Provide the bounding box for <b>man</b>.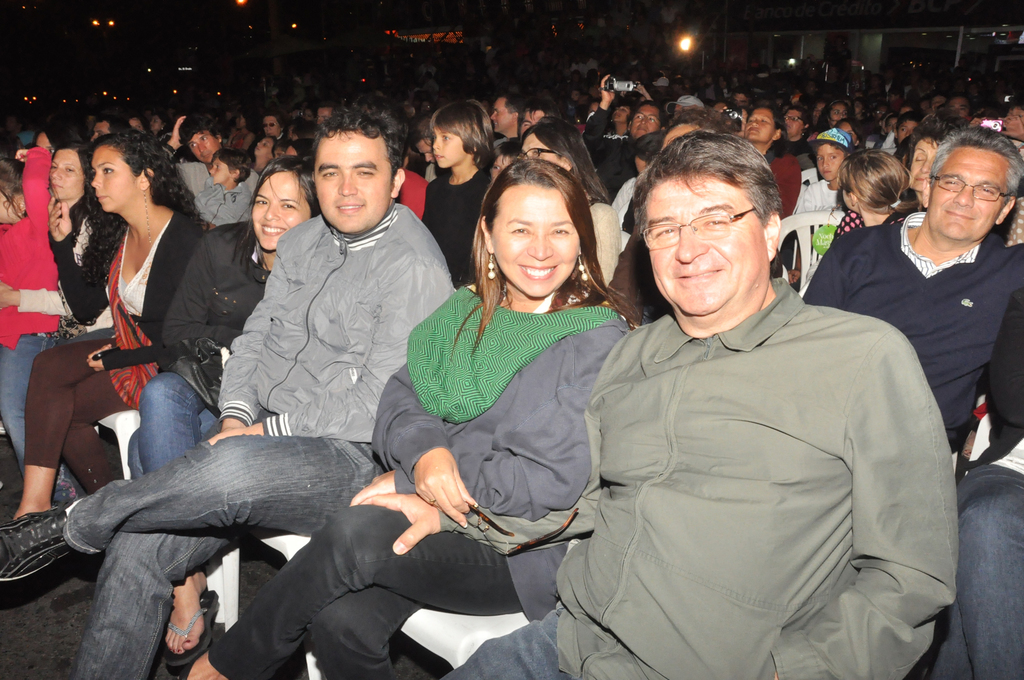
0 98 455 679.
